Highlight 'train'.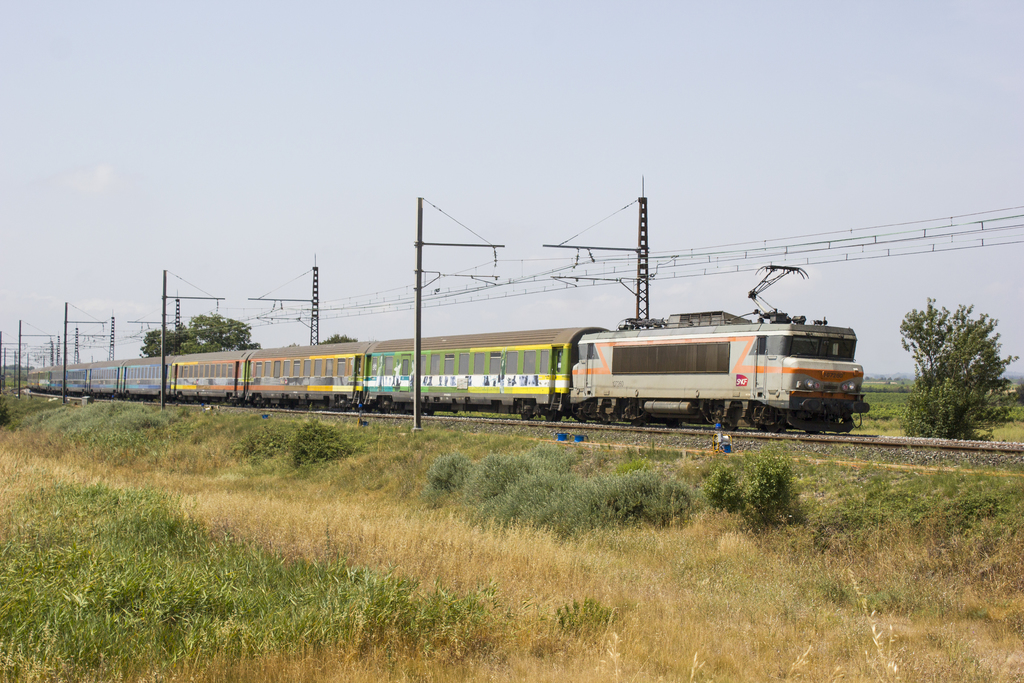
Highlighted region: (x1=23, y1=259, x2=870, y2=433).
